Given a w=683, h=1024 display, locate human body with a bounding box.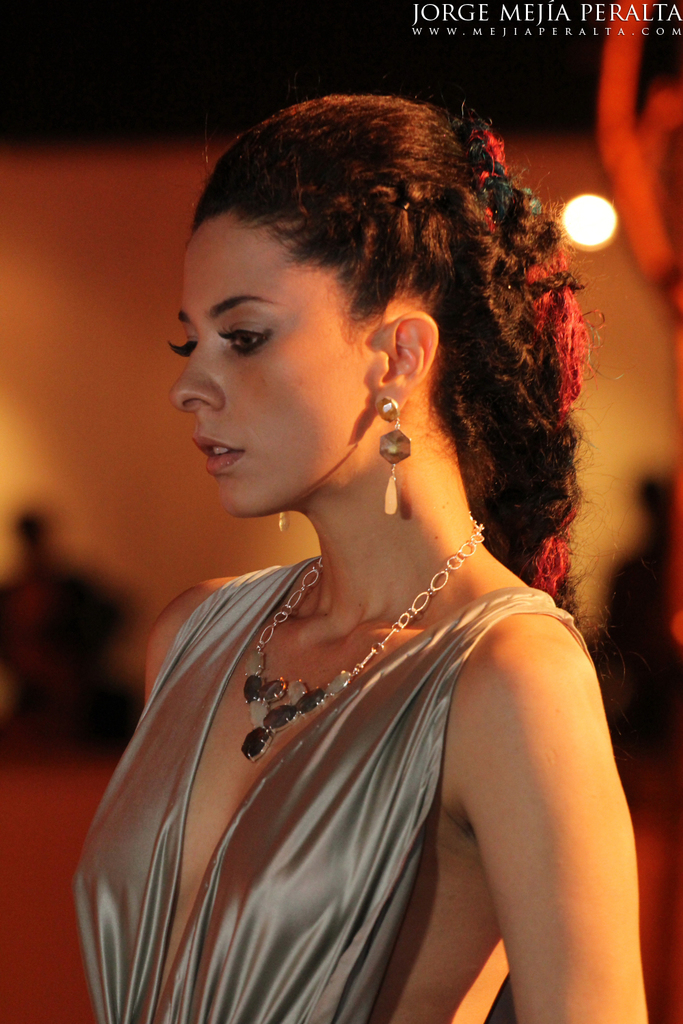
Located: BBox(69, 96, 660, 1020).
